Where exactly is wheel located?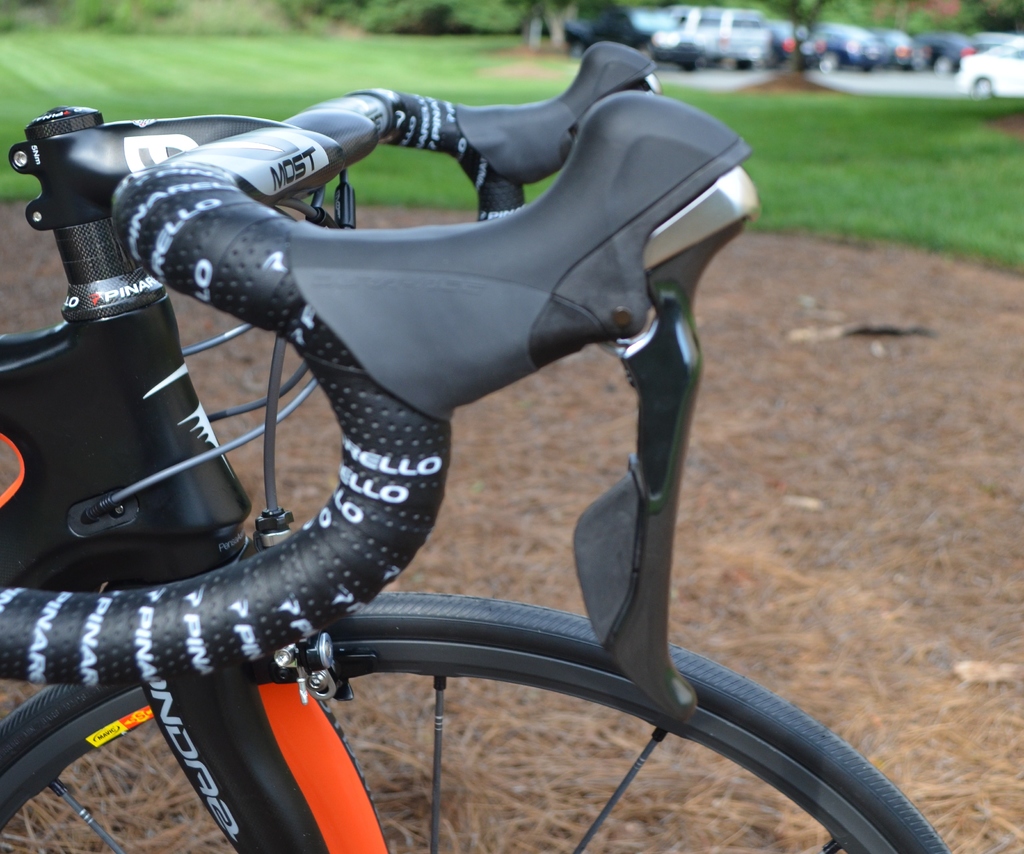
Its bounding box is <bbox>934, 58, 948, 77</bbox>.
